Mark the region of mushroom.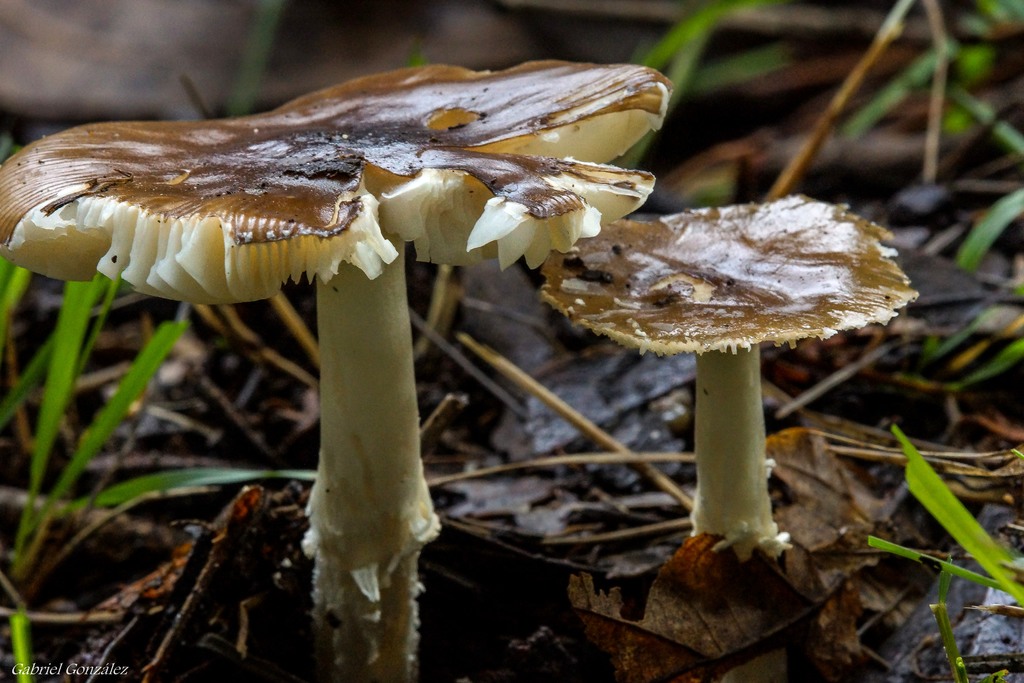
Region: 19/81/685/618.
